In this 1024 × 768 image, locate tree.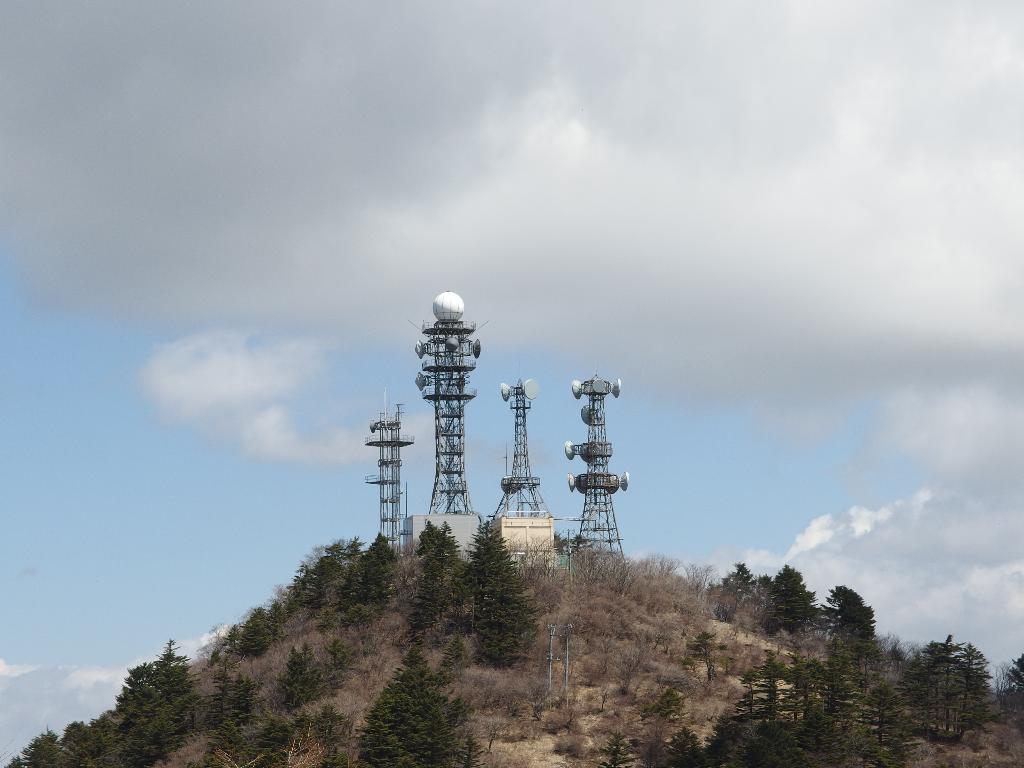
Bounding box: crop(103, 655, 186, 748).
